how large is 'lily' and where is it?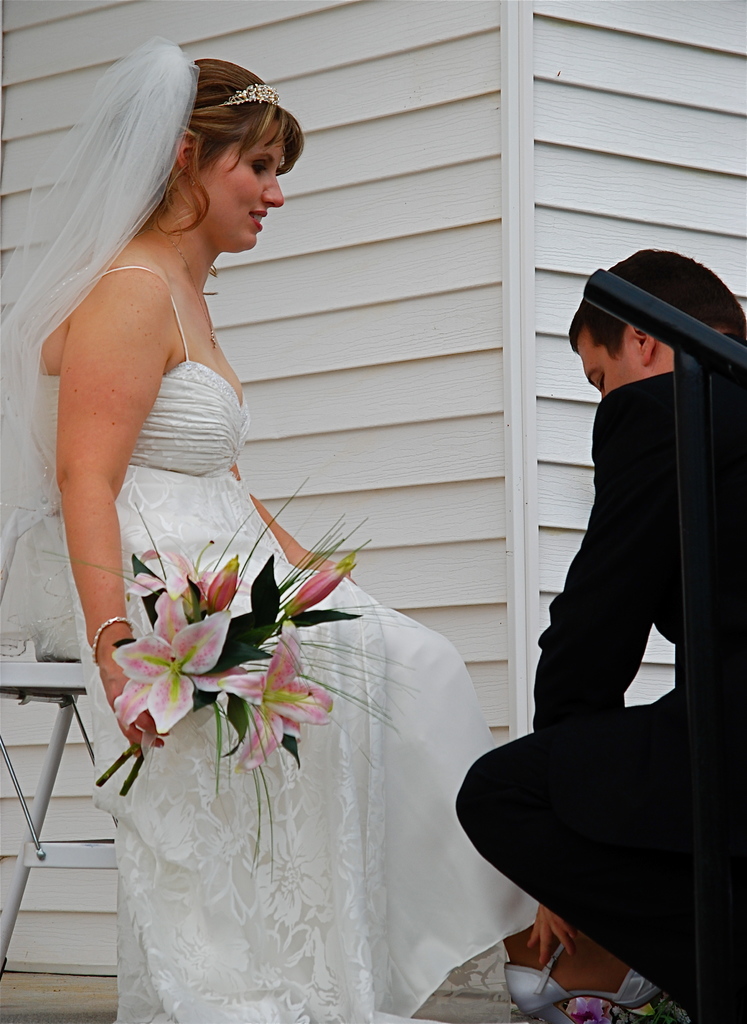
Bounding box: pyautogui.locateOnScreen(113, 610, 232, 739).
